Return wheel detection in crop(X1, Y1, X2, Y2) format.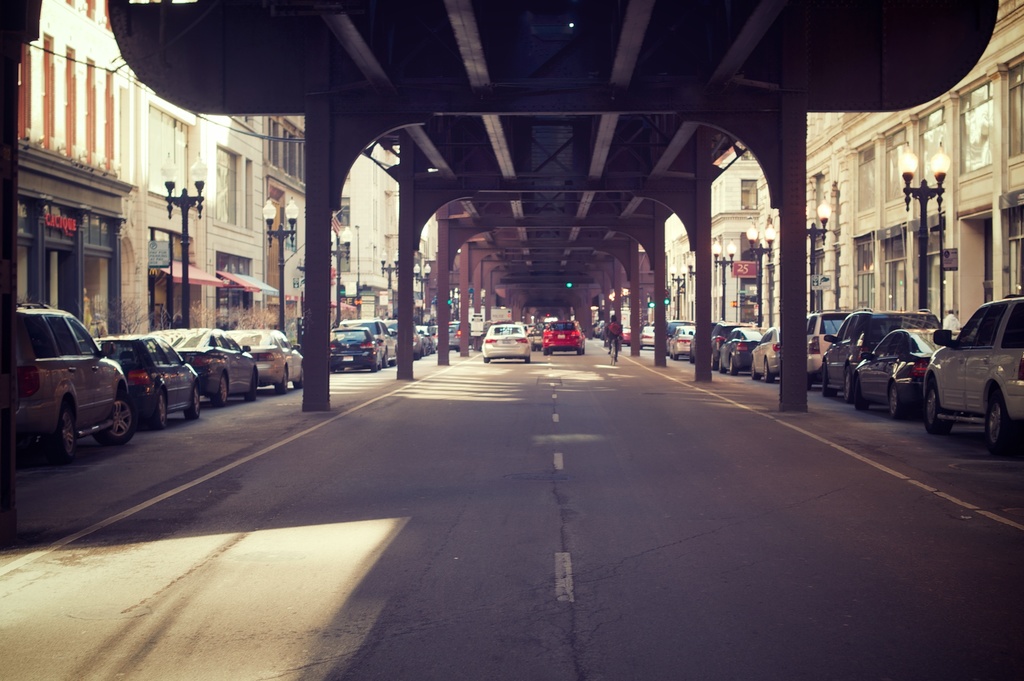
crop(382, 355, 392, 365).
